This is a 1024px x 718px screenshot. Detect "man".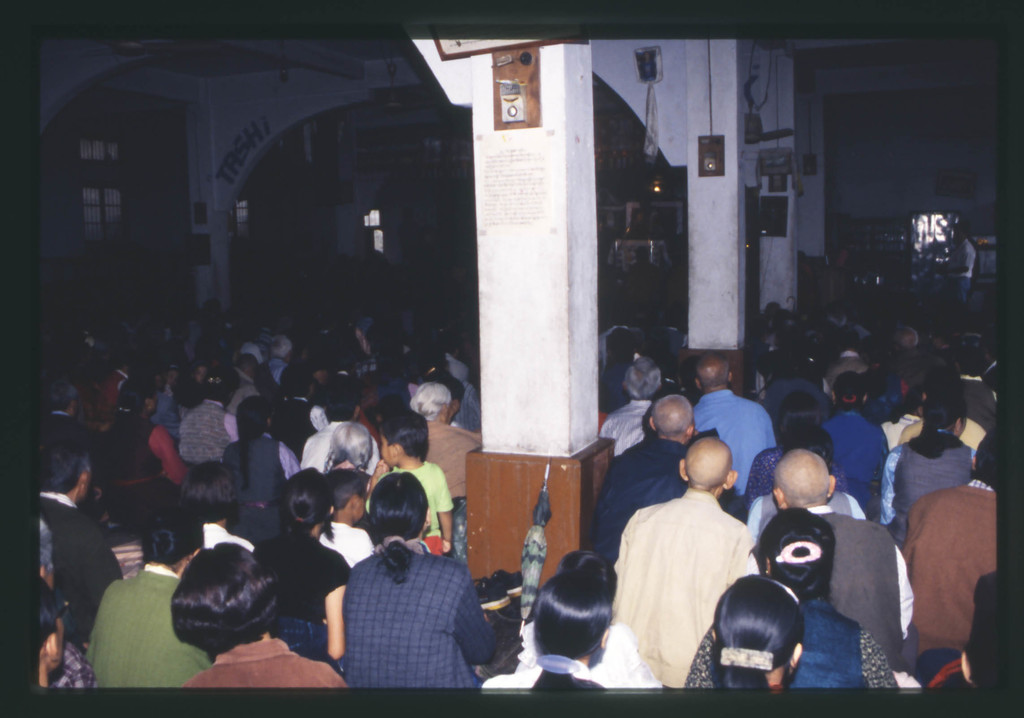
(left=905, top=433, right=1004, bottom=658).
